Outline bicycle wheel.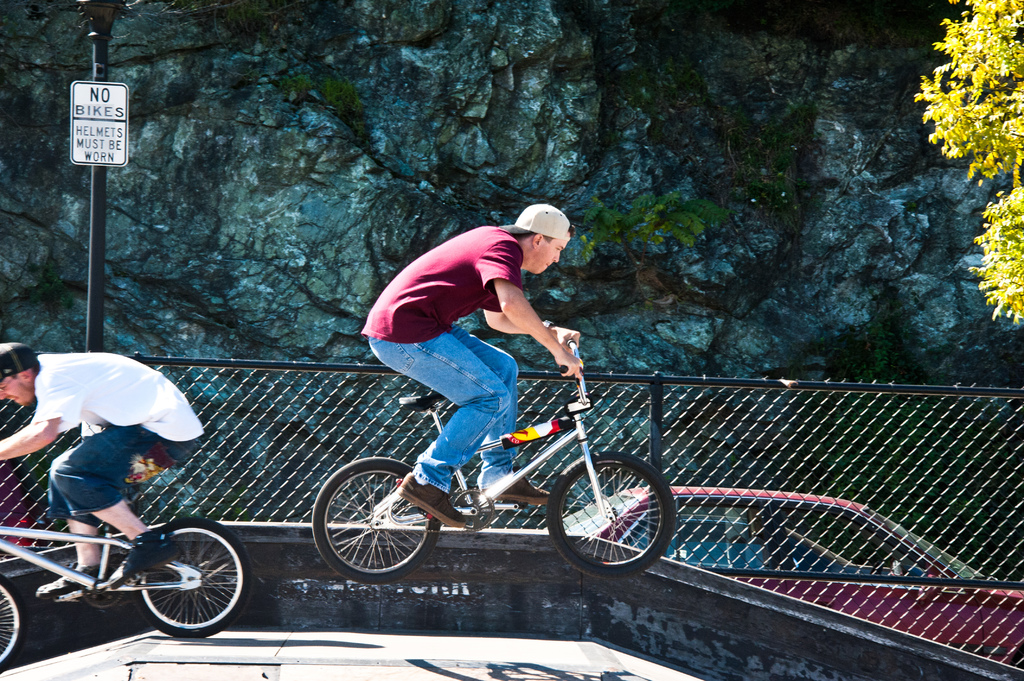
Outline: (0, 567, 24, 672).
